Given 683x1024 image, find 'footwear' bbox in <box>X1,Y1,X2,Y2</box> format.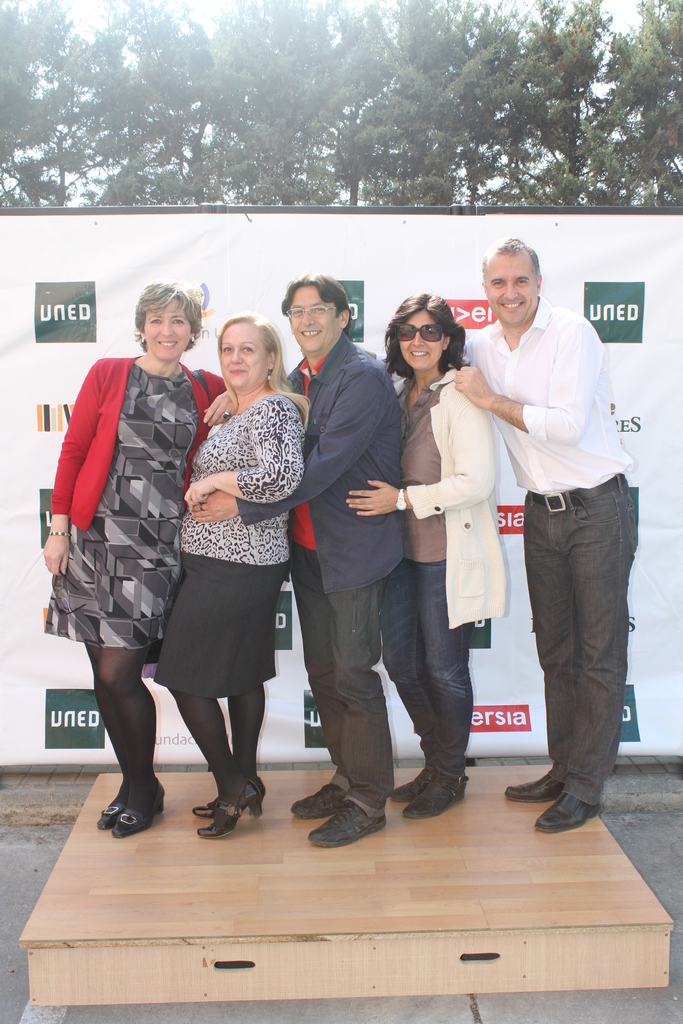
<box>522,770,613,833</box>.
